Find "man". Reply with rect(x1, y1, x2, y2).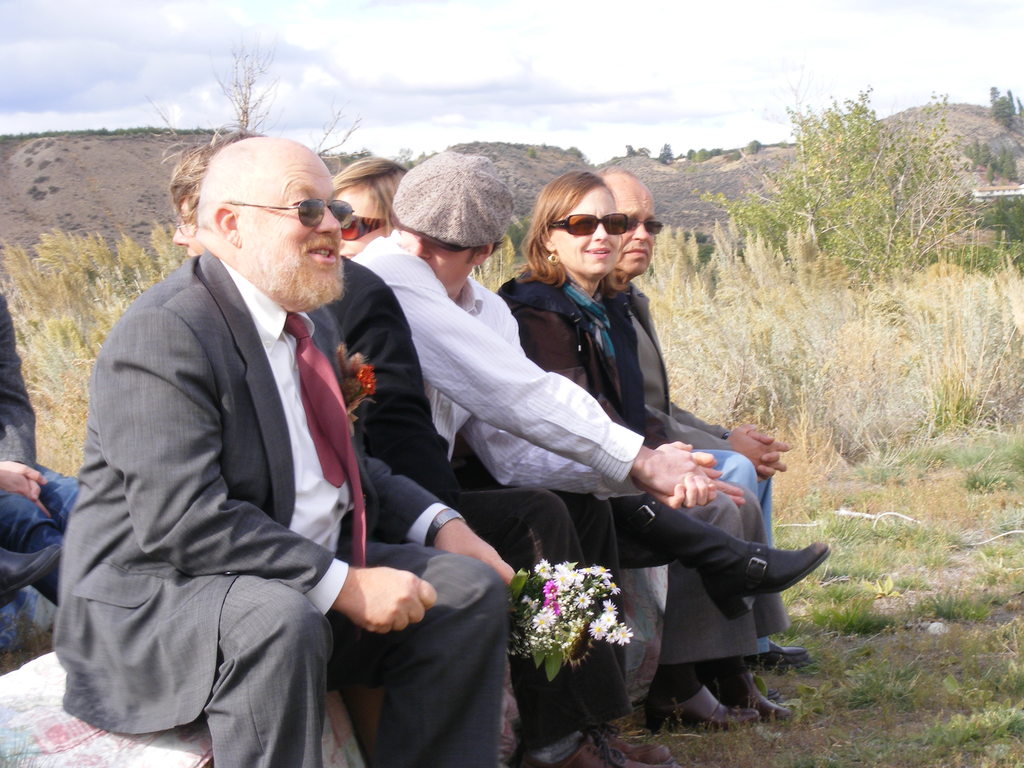
rect(0, 289, 81, 601).
